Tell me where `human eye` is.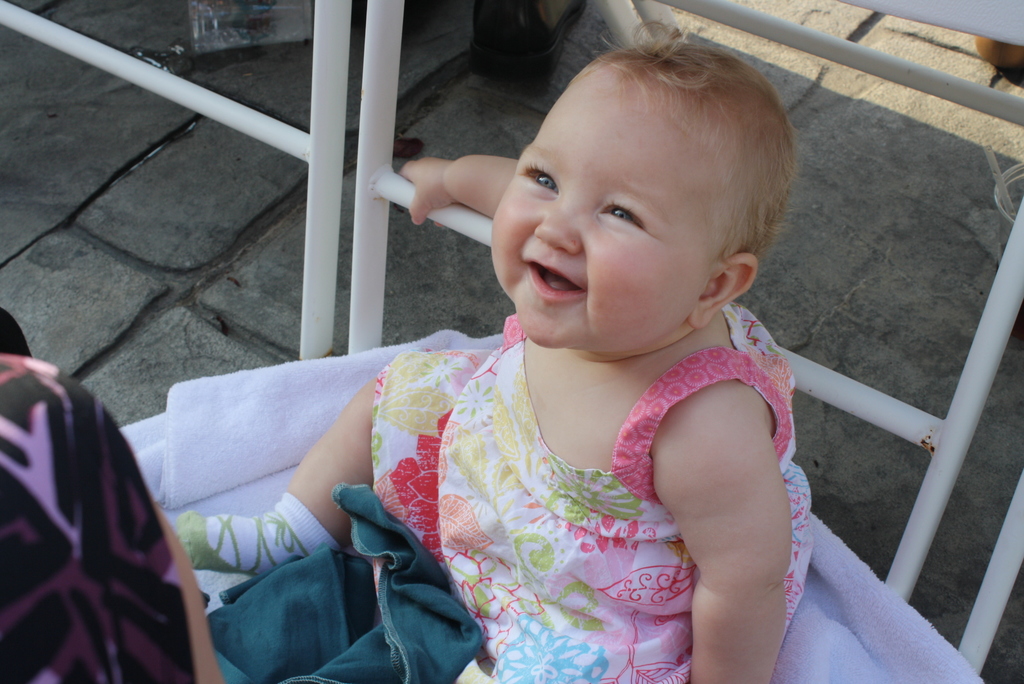
`human eye` is at box=[514, 161, 556, 195].
